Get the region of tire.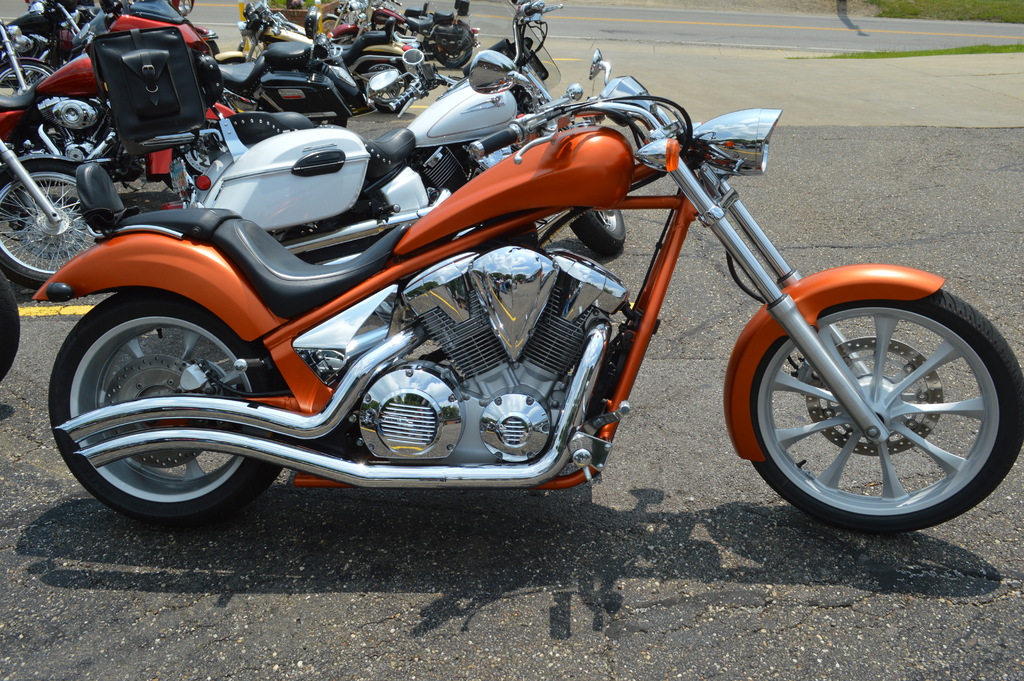
BBox(0, 157, 124, 288).
